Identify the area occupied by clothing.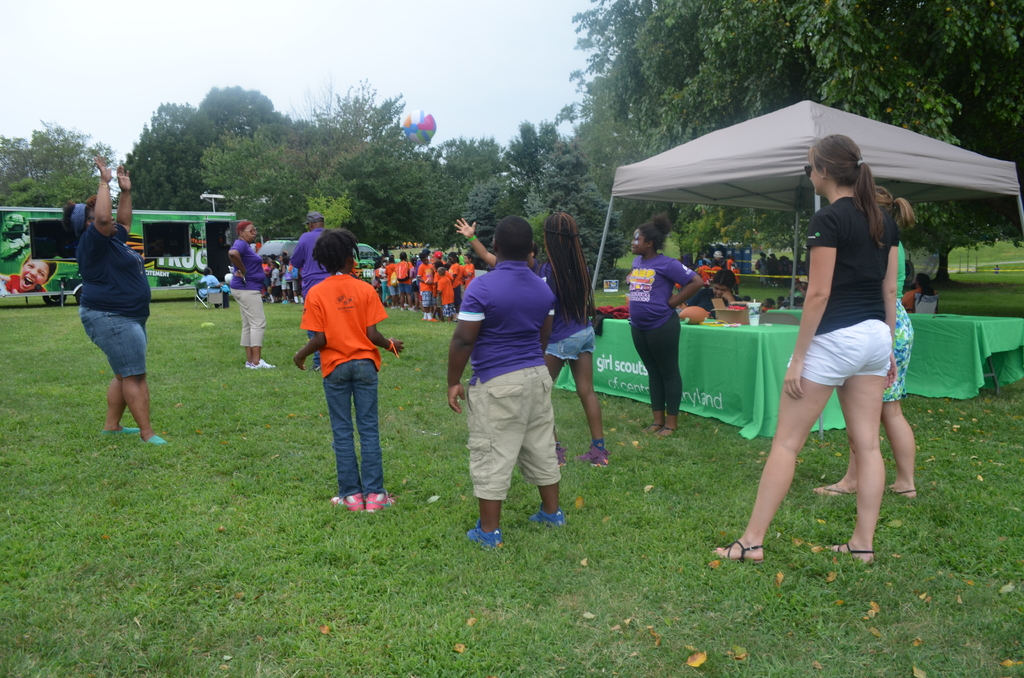
Area: <box>533,256,596,361</box>.
